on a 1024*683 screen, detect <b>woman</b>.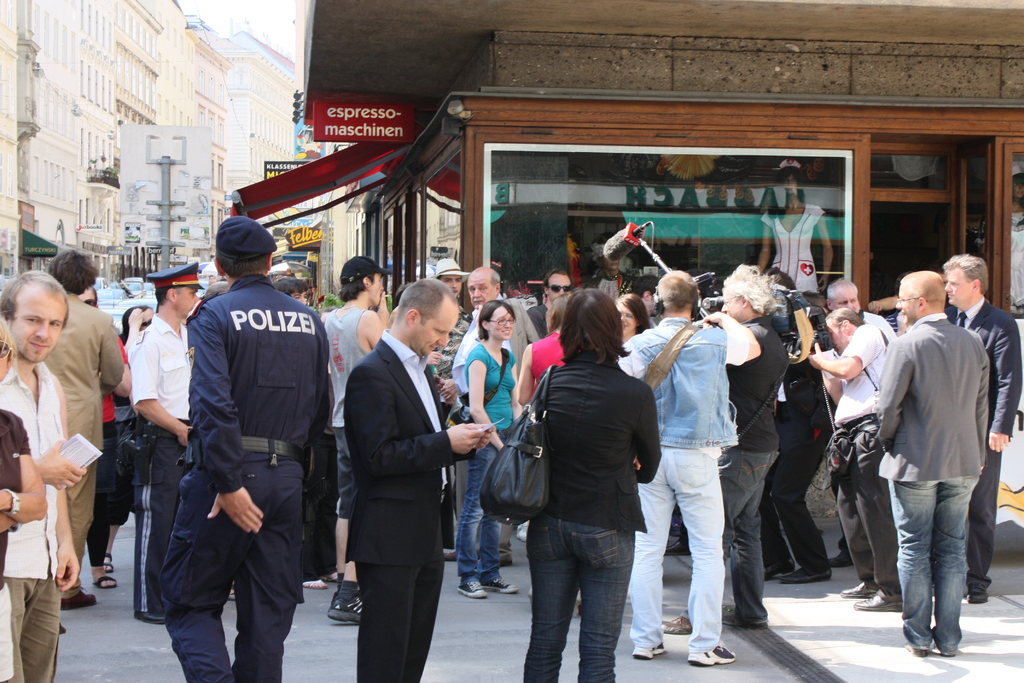
<box>97,302,153,584</box>.
